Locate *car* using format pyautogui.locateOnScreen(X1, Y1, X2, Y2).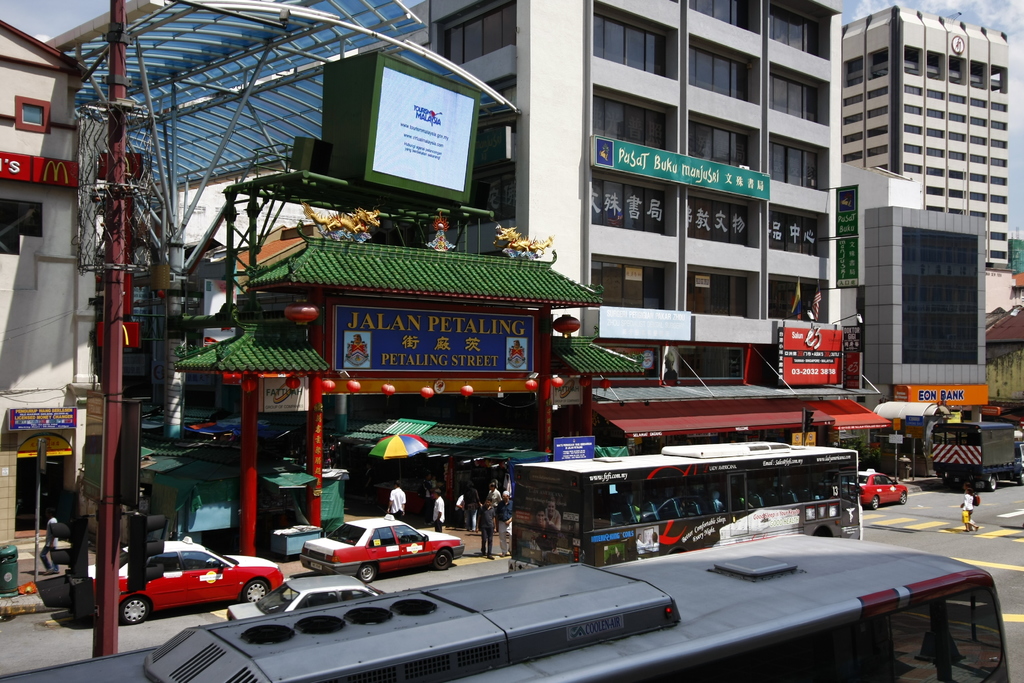
pyautogui.locateOnScreen(303, 514, 463, 583).
